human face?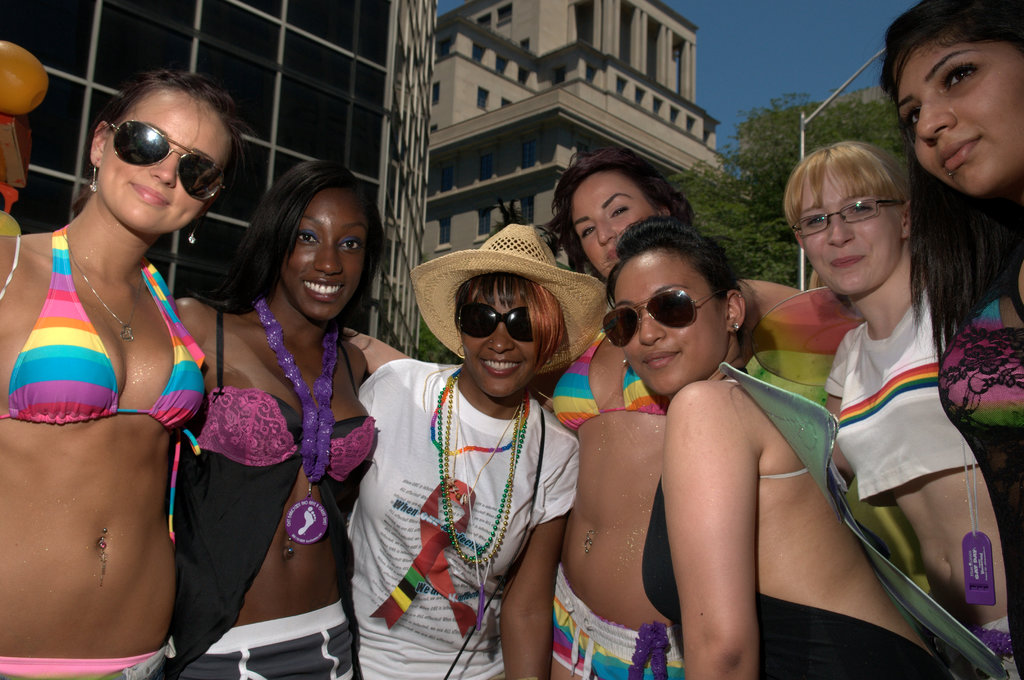
left=569, top=172, right=653, bottom=278
